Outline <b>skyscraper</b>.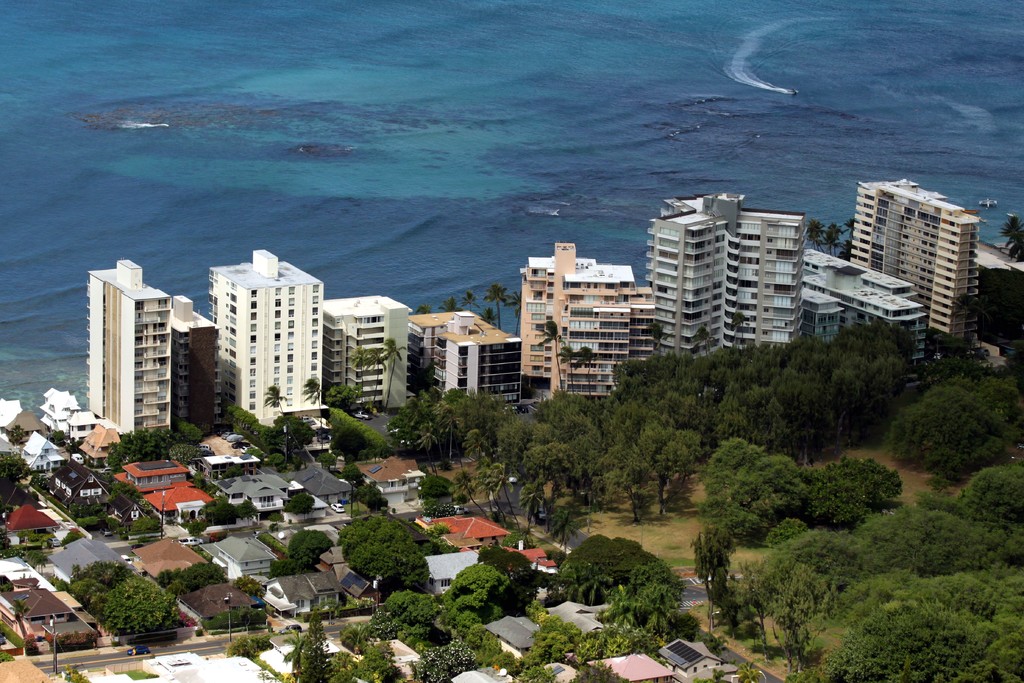
Outline: <region>207, 250, 326, 424</region>.
